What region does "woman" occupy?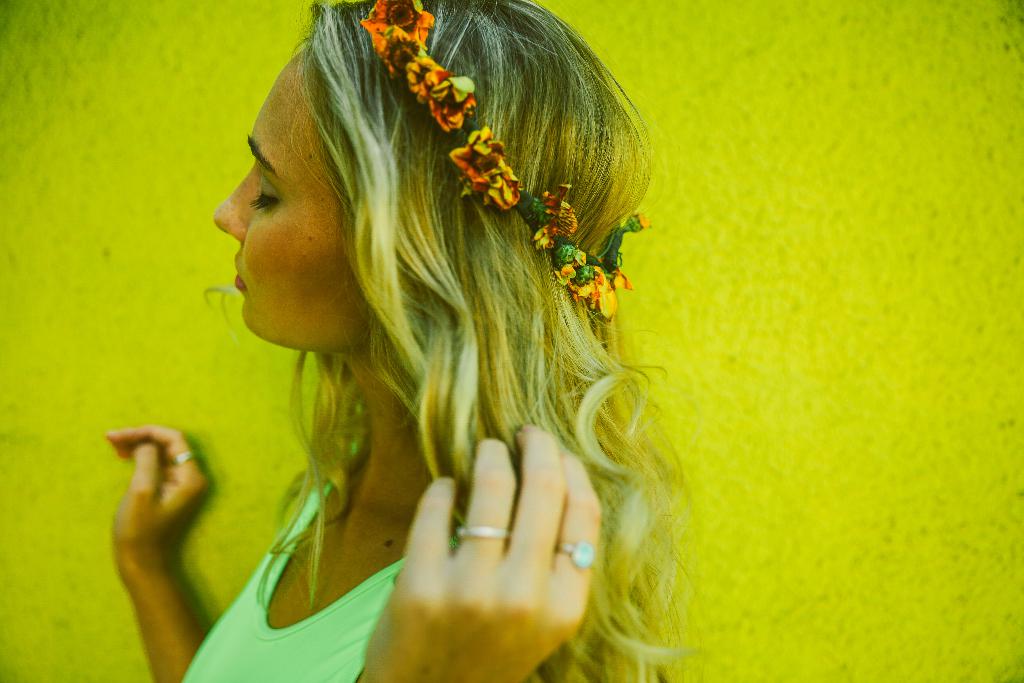
[x1=118, y1=0, x2=748, y2=666].
